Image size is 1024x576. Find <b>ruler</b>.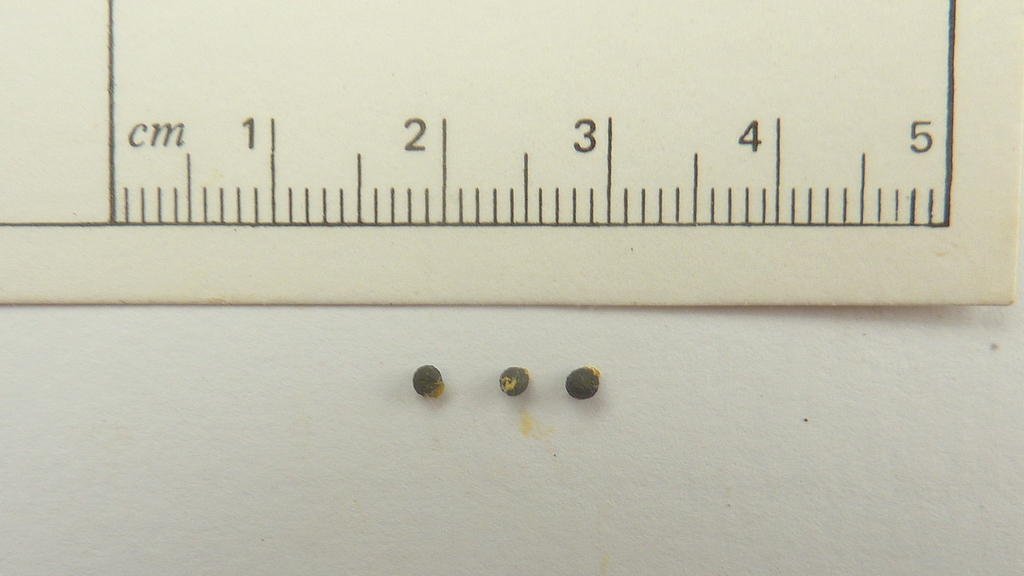
0/0/1019/307.
